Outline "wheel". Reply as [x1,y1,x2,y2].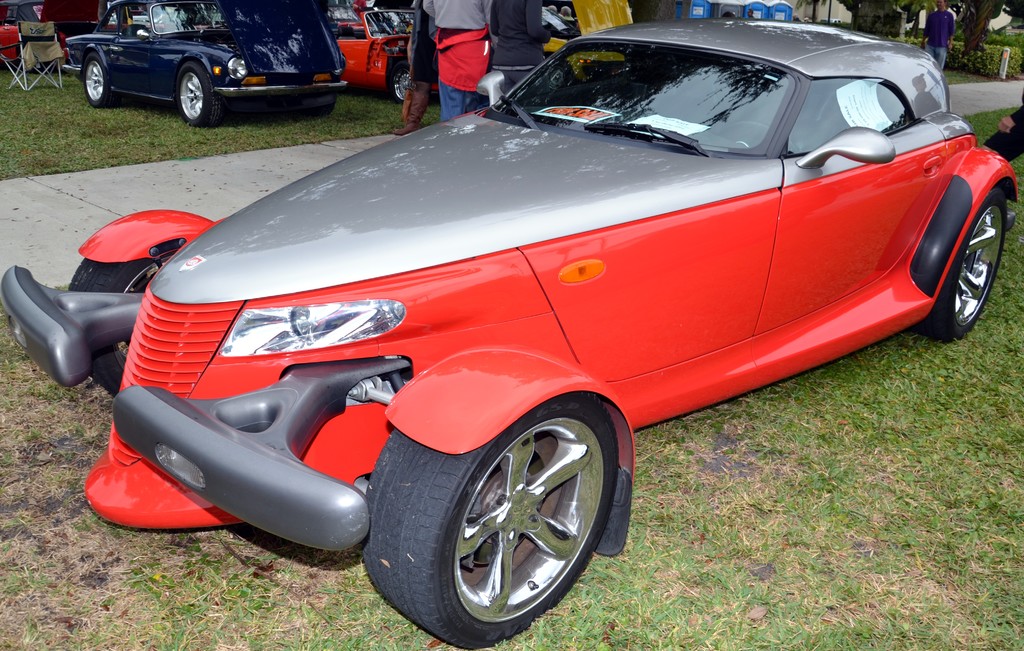
[365,399,614,649].
